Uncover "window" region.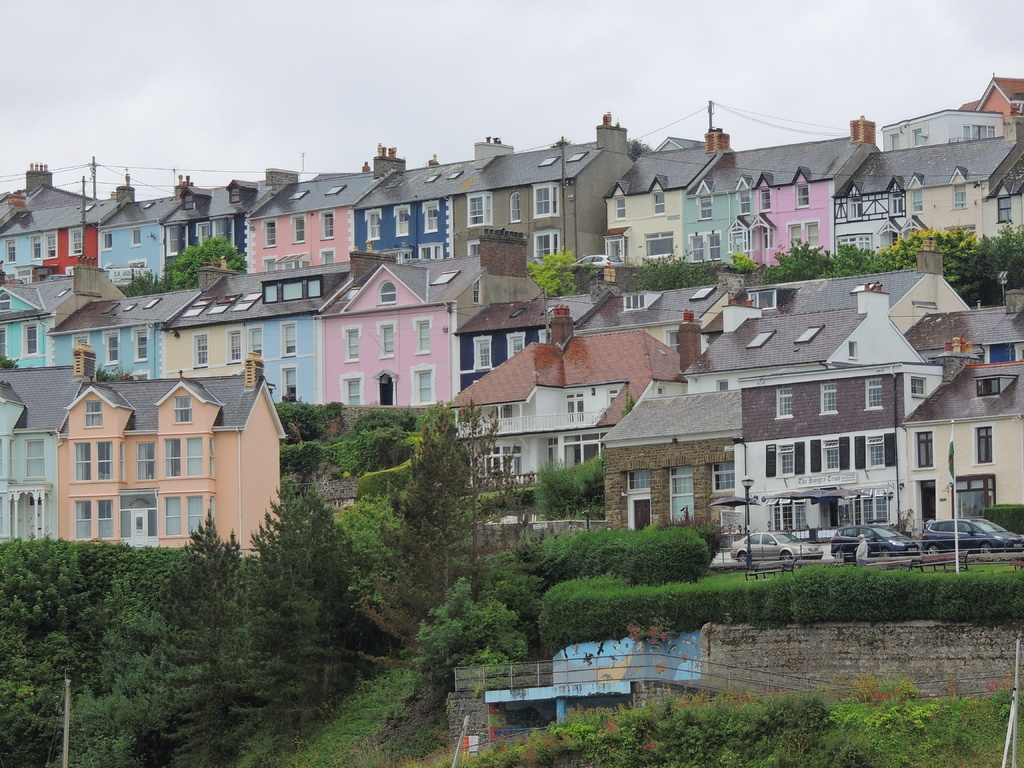
Uncovered: [x1=97, y1=438, x2=114, y2=482].
